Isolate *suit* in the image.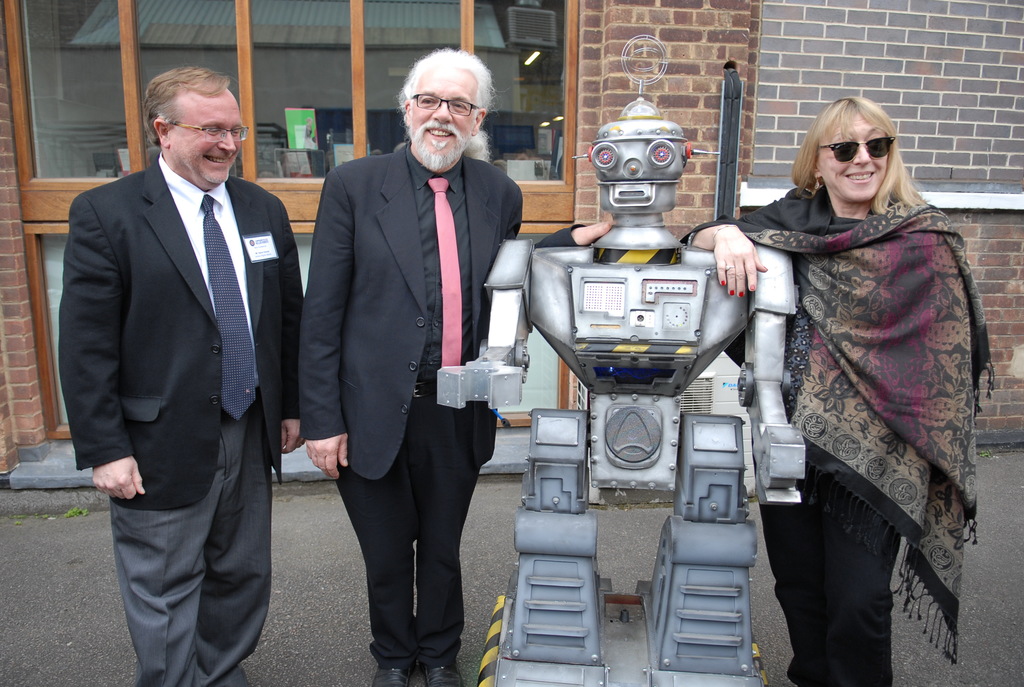
Isolated region: detection(53, 152, 305, 686).
